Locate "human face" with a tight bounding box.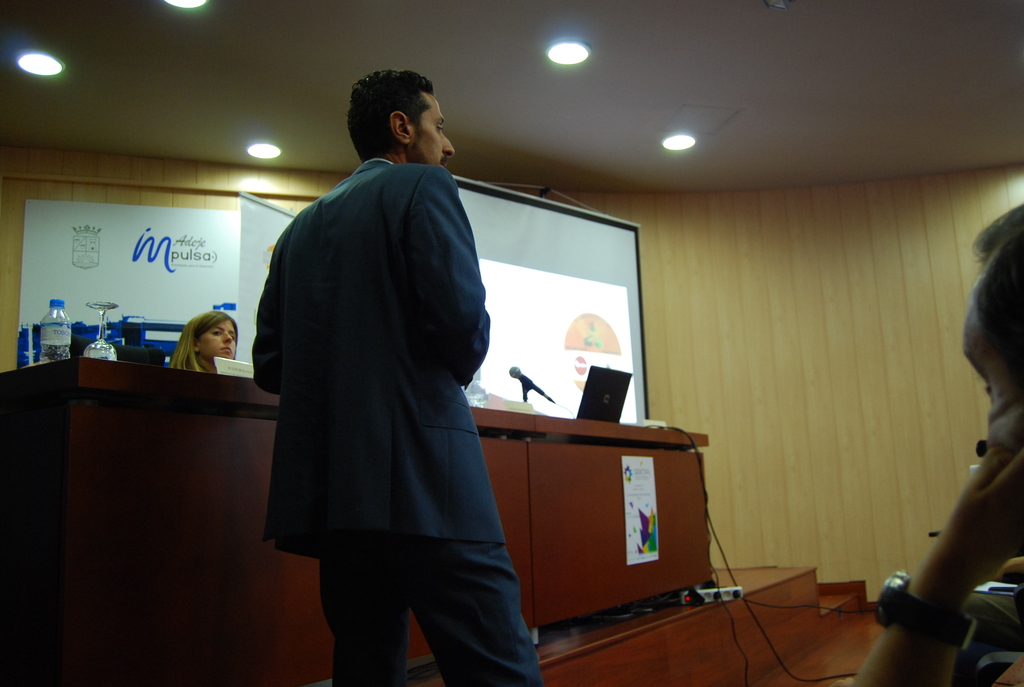
(x1=961, y1=295, x2=1023, y2=454).
